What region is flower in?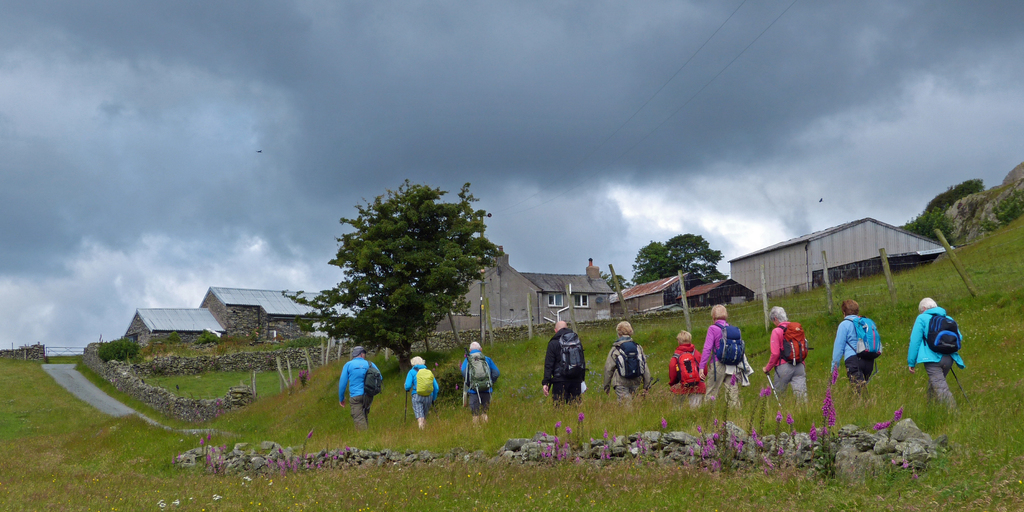
(895, 406, 904, 420).
